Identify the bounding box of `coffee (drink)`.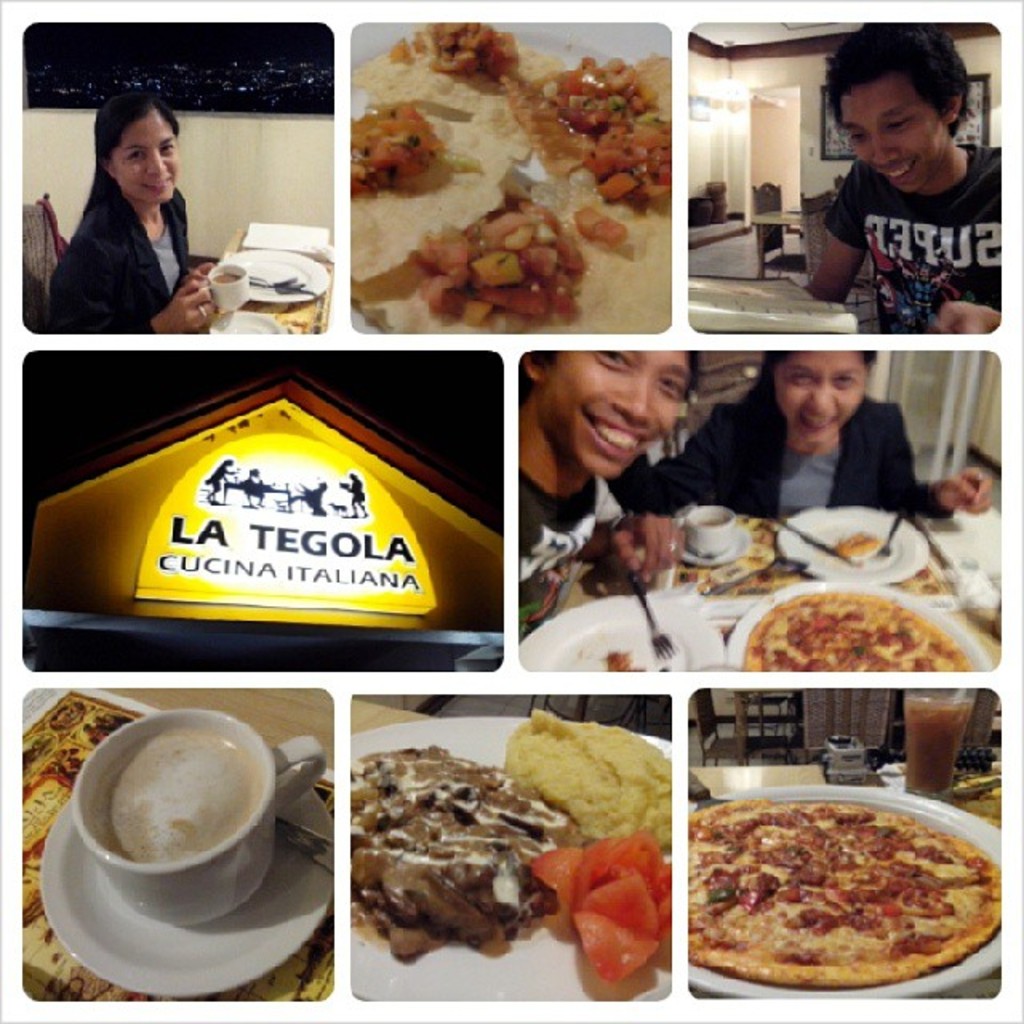
213 274 243 285.
